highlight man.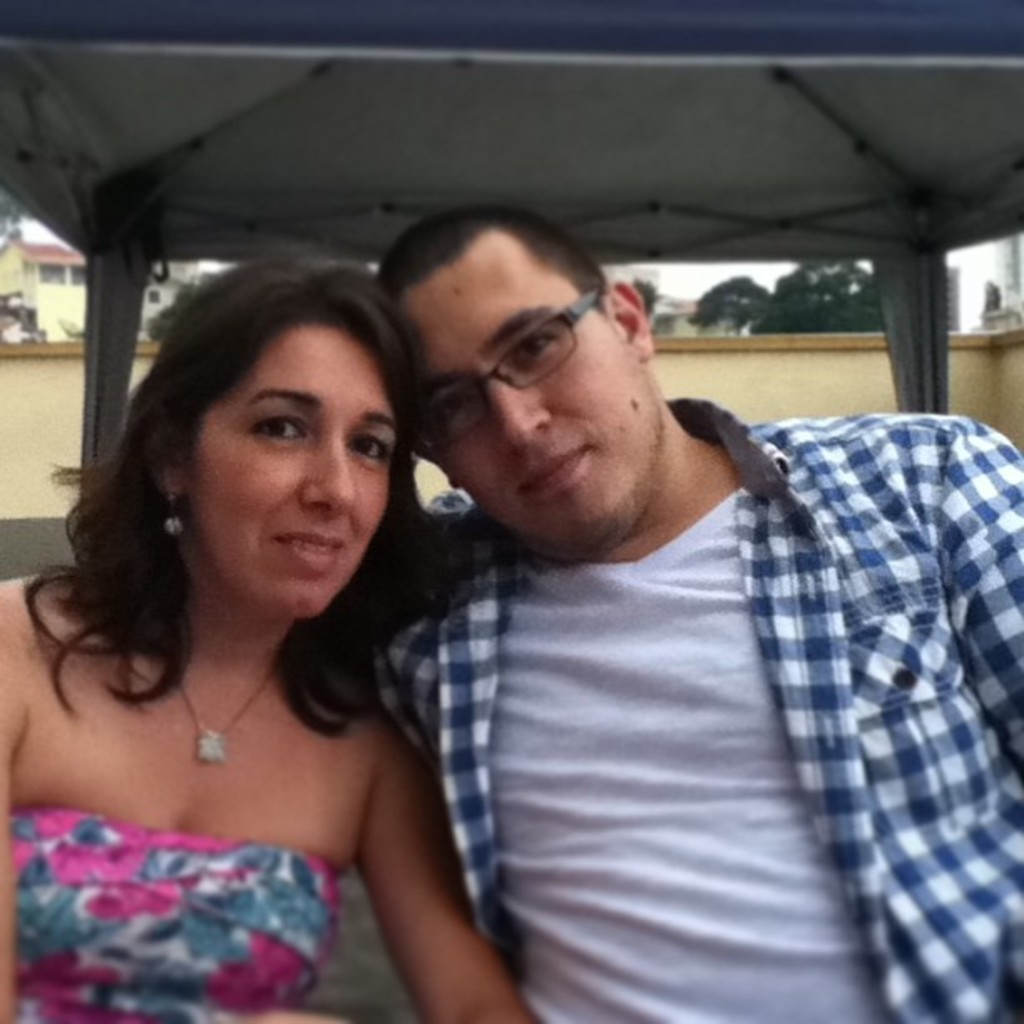
Highlighted region: l=331, t=171, r=1002, b=1016.
